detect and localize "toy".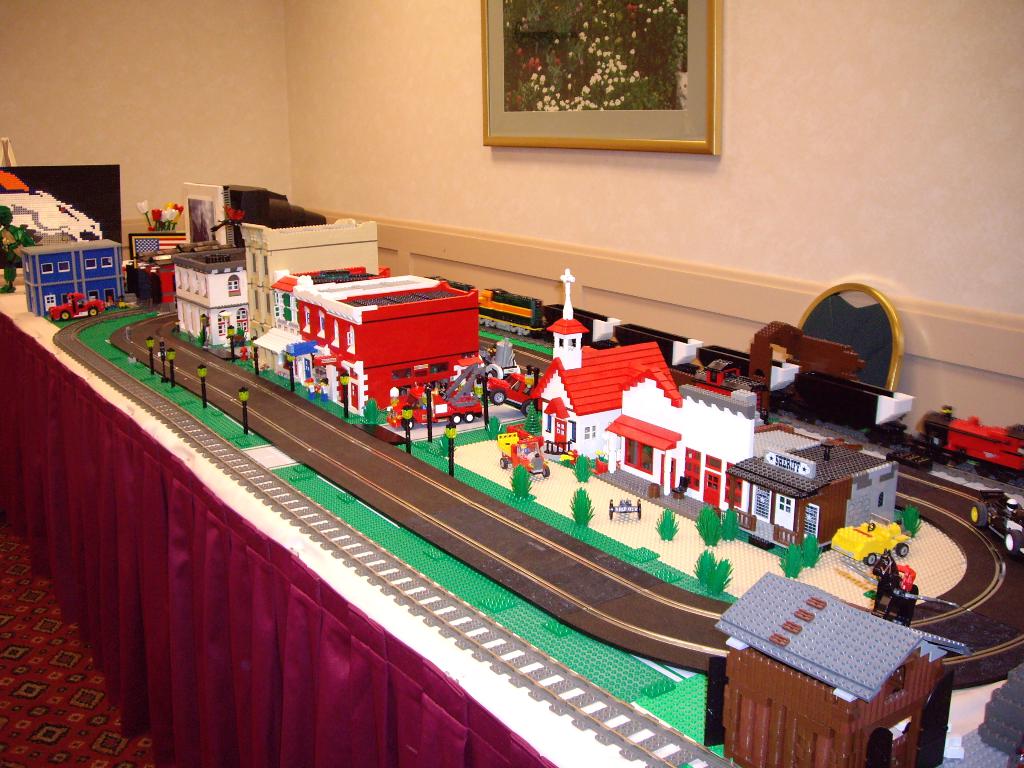
Localized at region(493, 424, 554, 479).
